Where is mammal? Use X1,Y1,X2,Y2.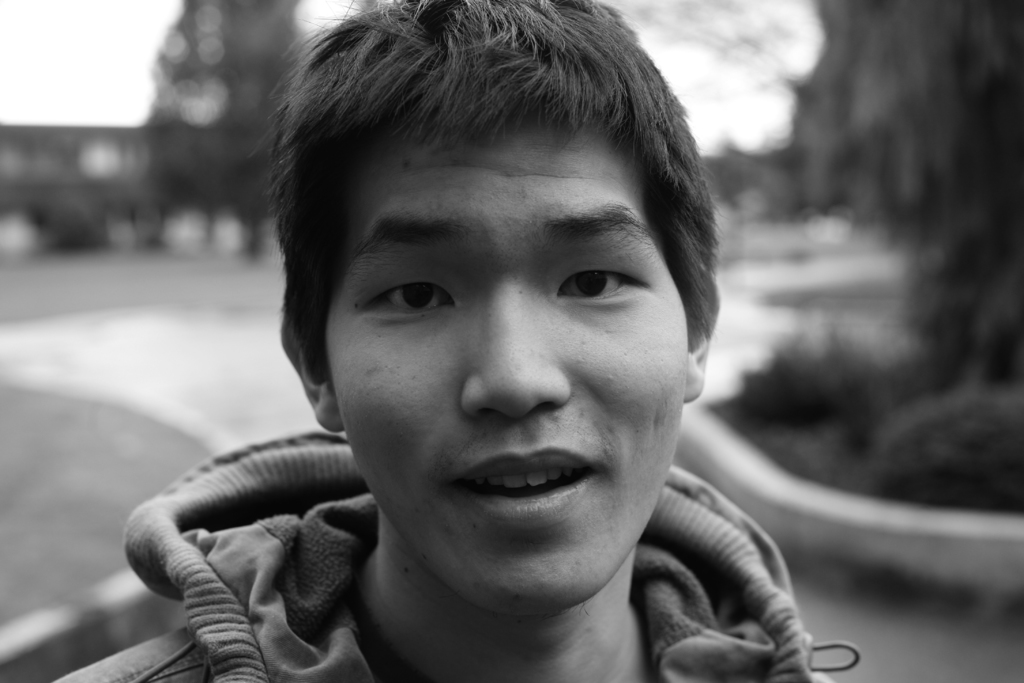
130,25,882,680.
